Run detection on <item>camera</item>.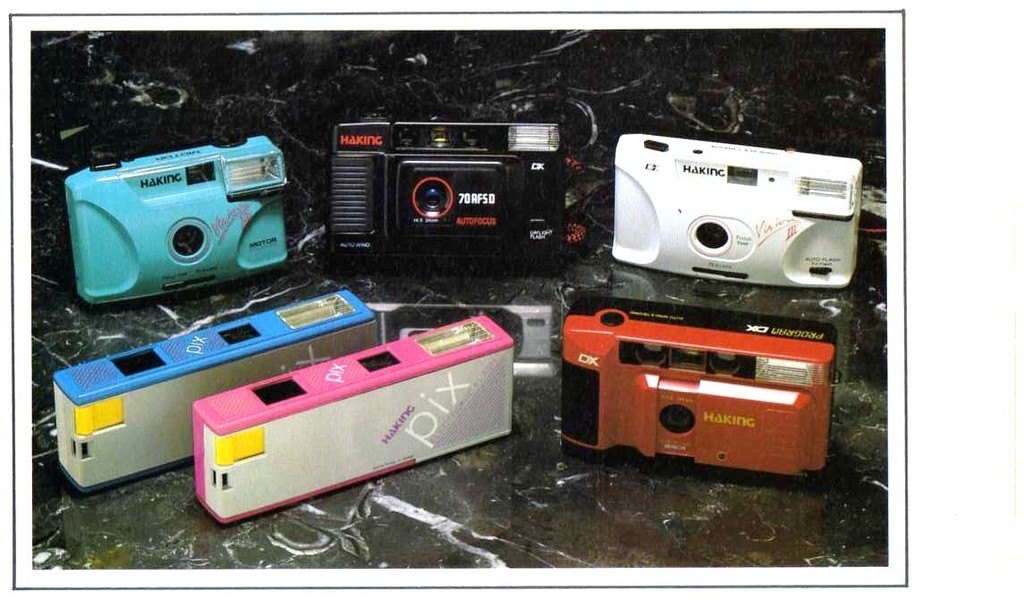
Result: <box>611,131,854,292</box>.
